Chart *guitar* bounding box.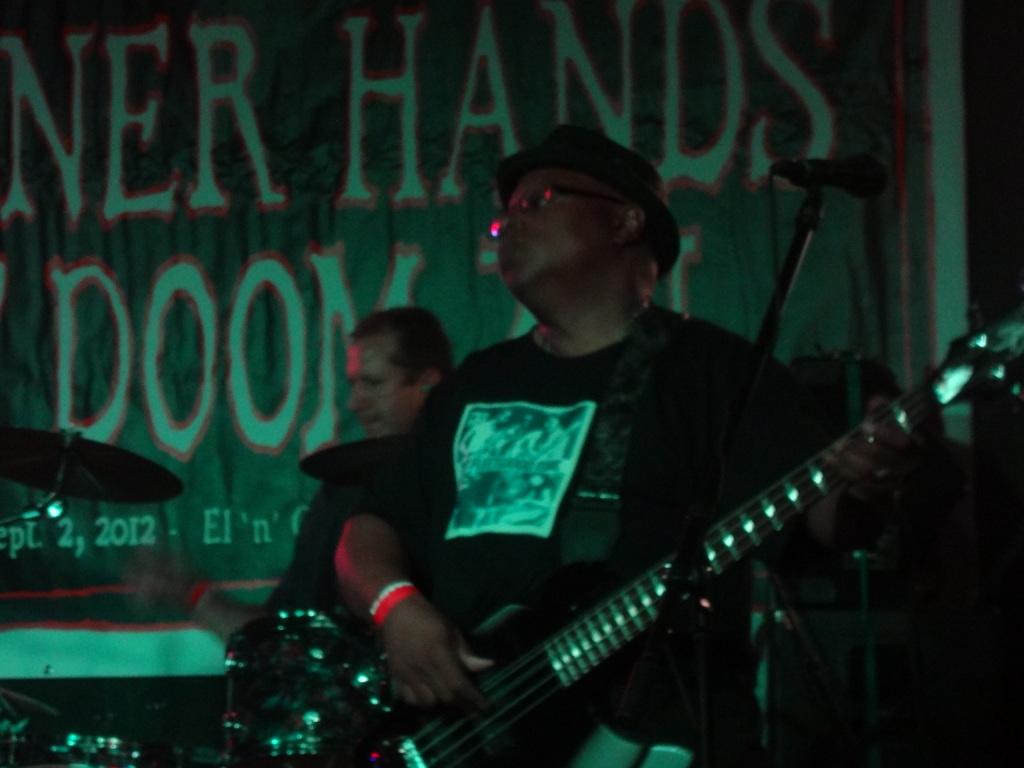
Charted: bbox(345, 310, 1023, 767).
